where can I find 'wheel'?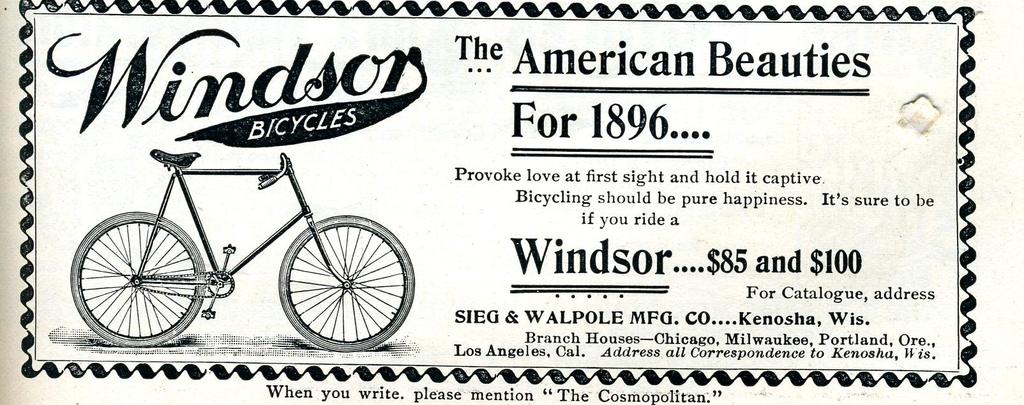
You can find it at box(72, 210, 207, 347).
